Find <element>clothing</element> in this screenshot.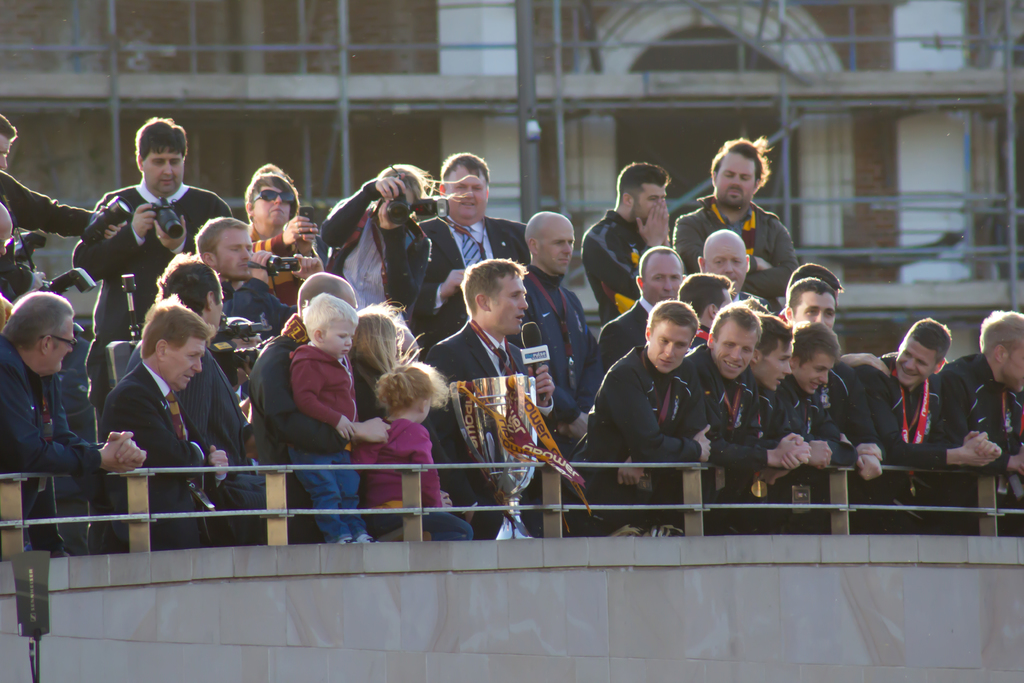
The bounding box for <element>clothing</element> is 778 377 861 475.
